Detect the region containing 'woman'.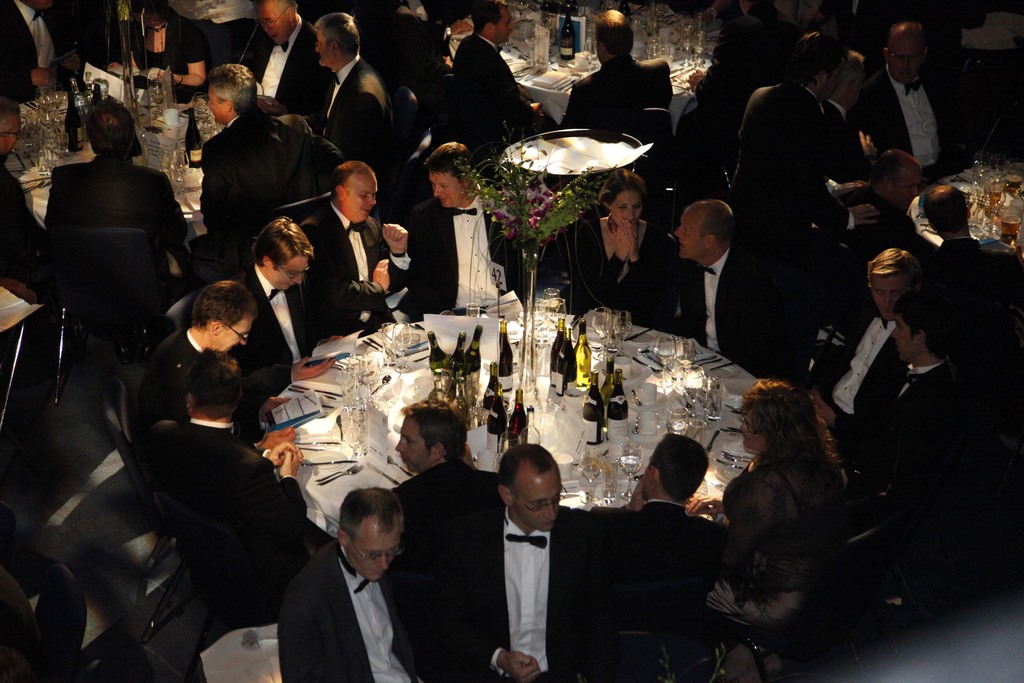
select_region(104, 0, 210, 110).
